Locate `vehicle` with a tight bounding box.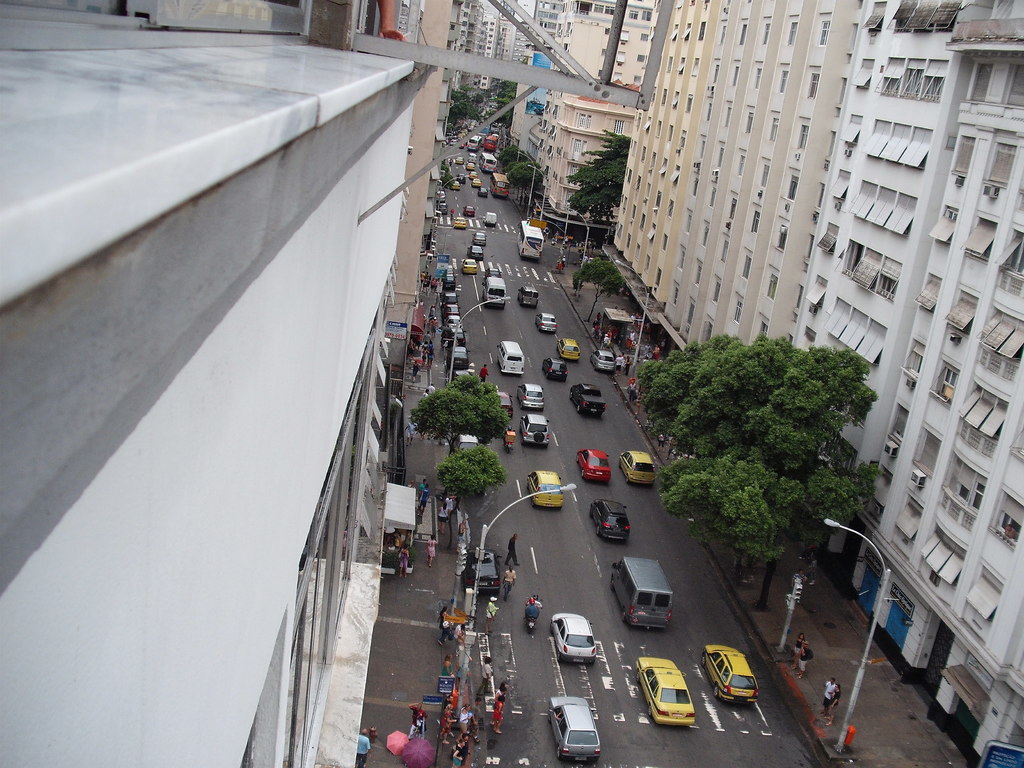
detection(521, 589, 542, 636).
